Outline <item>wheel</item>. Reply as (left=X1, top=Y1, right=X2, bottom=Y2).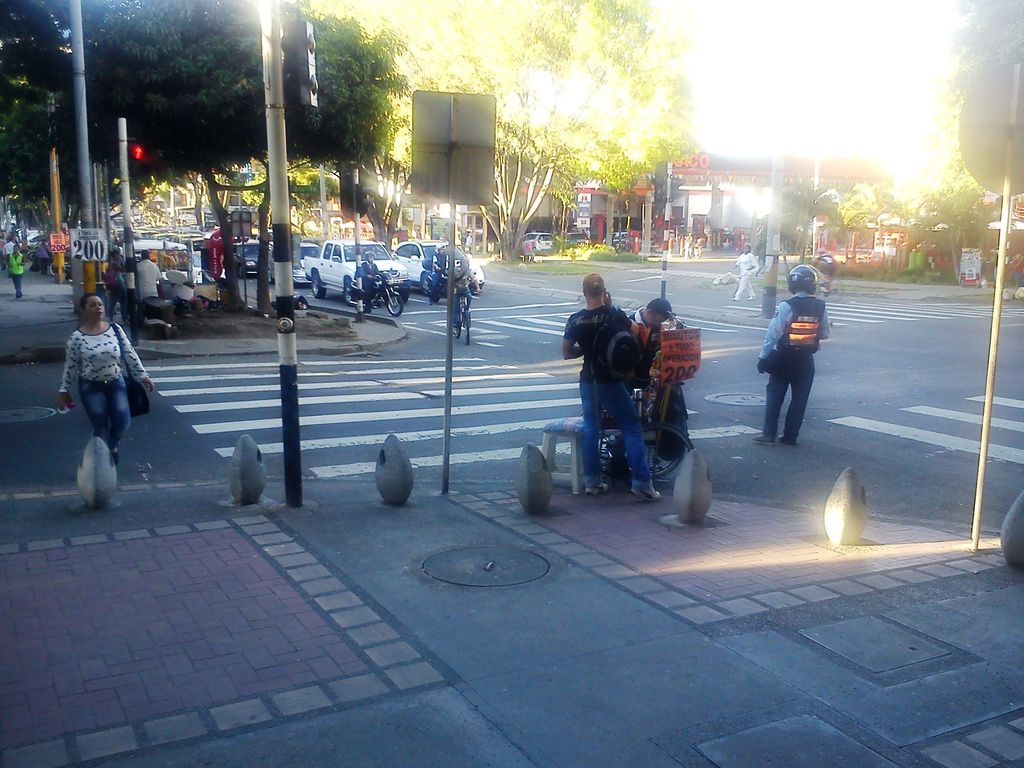
(left=312, top=275, right=325, bottom=299).
